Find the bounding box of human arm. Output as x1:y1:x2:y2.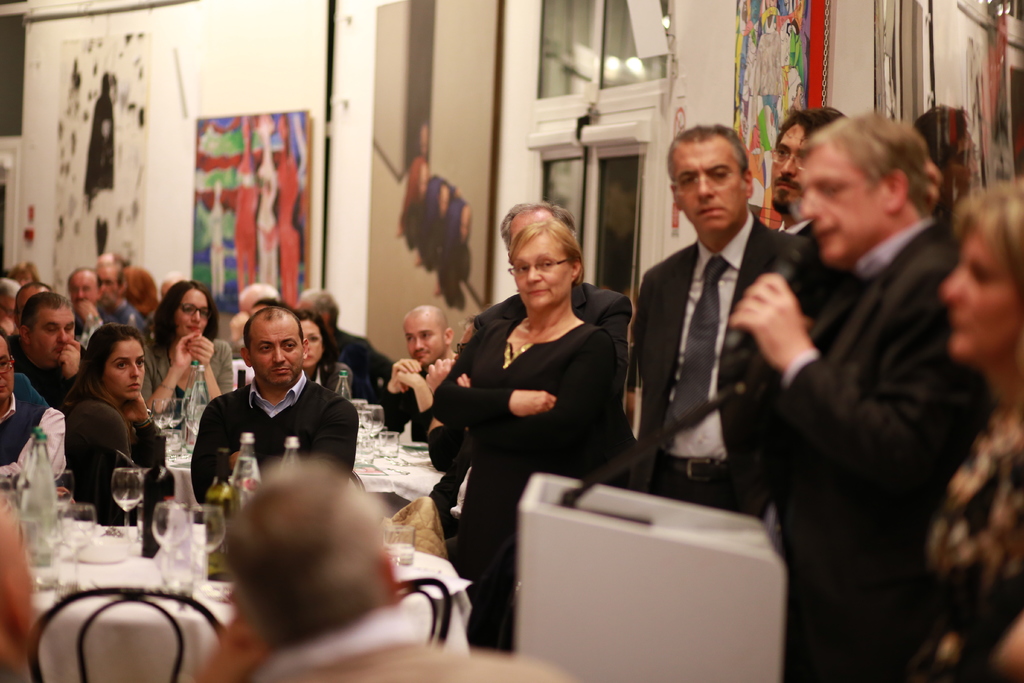
367:363:420:431.
